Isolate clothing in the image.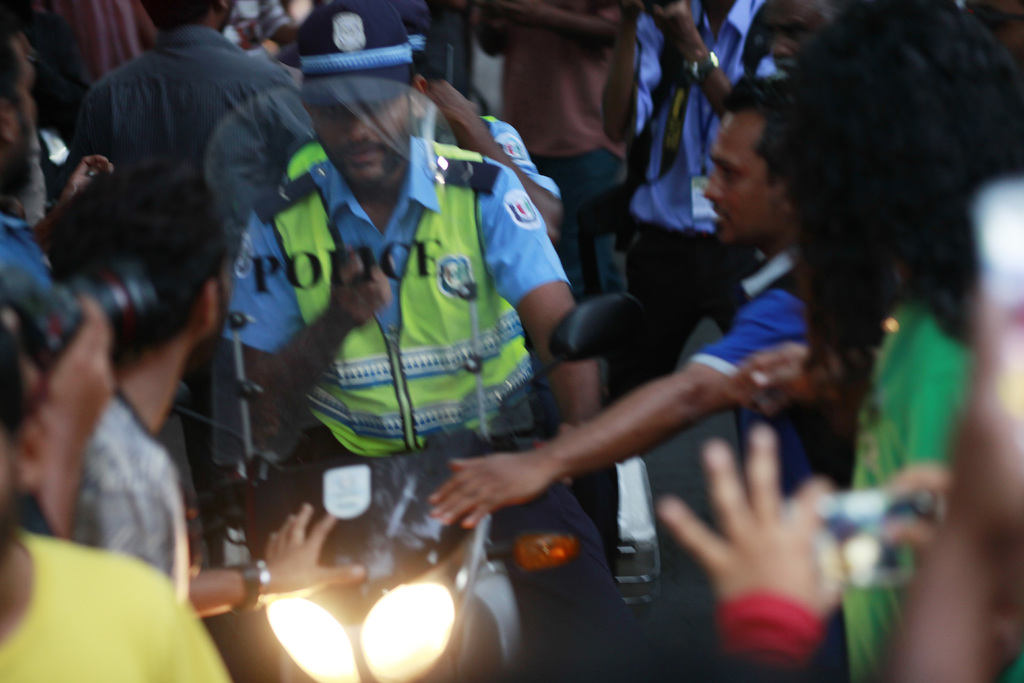
Isolated region: {"x1": 625, "y1": 0, "x2": 775, "y2": 380}.
